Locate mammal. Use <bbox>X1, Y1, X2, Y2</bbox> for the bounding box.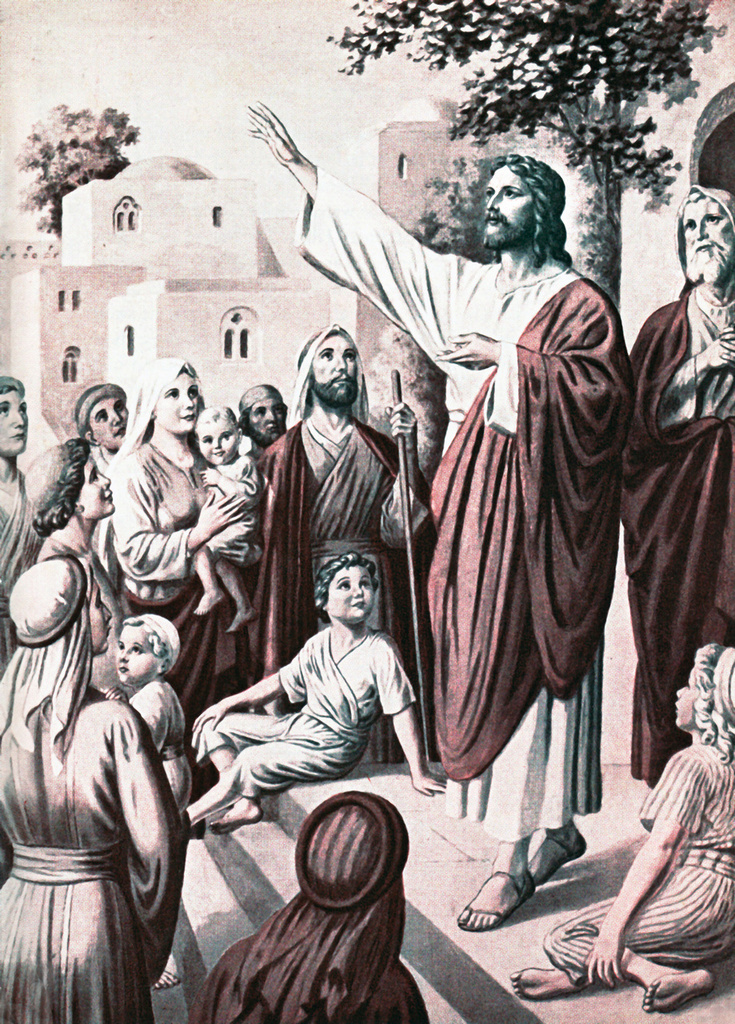
<bbox>509, 637, 734, 1022</bbox>.
